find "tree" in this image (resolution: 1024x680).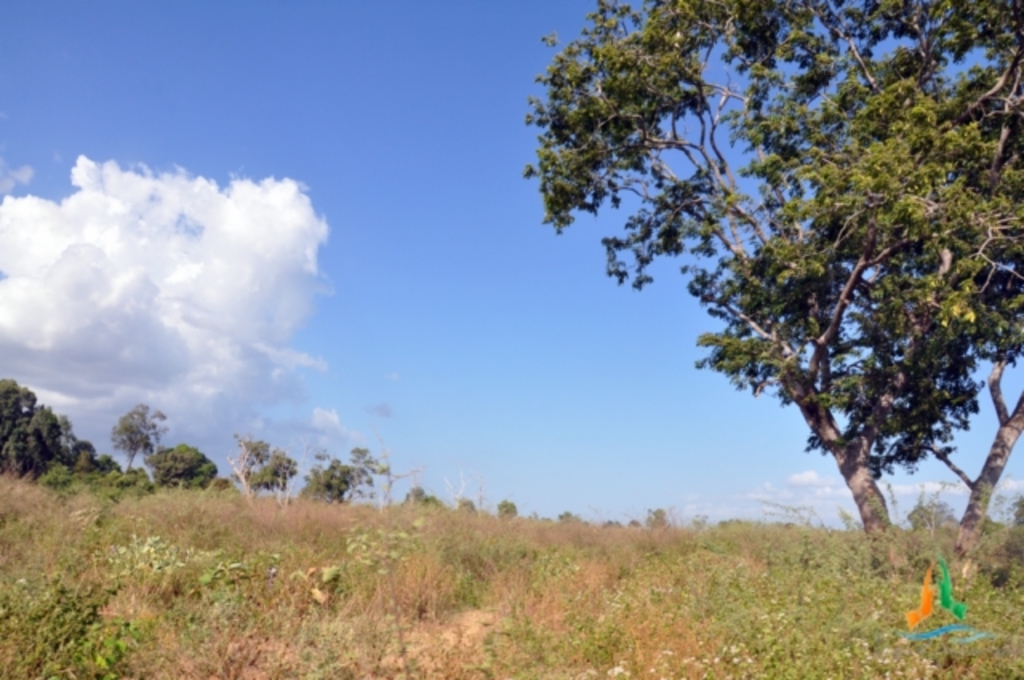
{"left": 117, "top": 403, "right": 173, "bottom": 485}.
